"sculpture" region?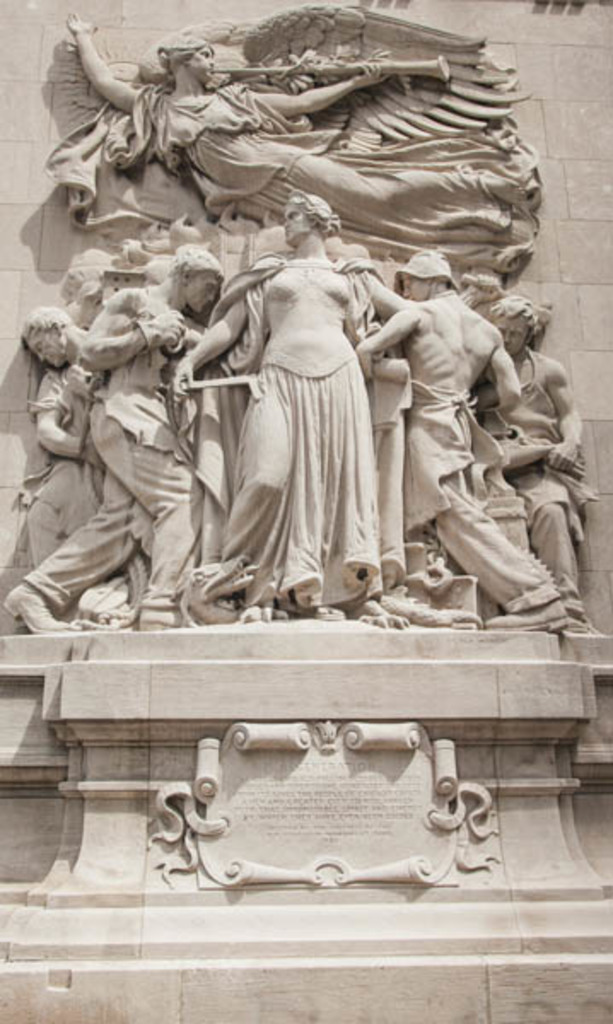
[left=0, top=246, right=258, bottom=628]
